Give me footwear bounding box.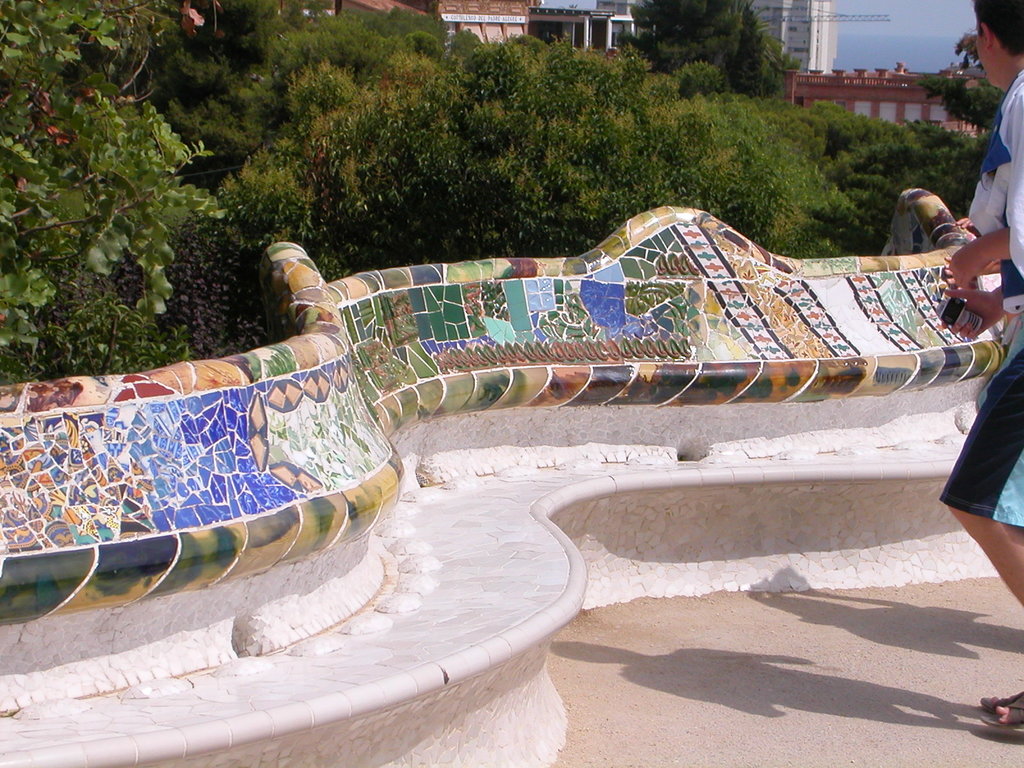
x1=979, y1=694, x2=1023, y2=727.
